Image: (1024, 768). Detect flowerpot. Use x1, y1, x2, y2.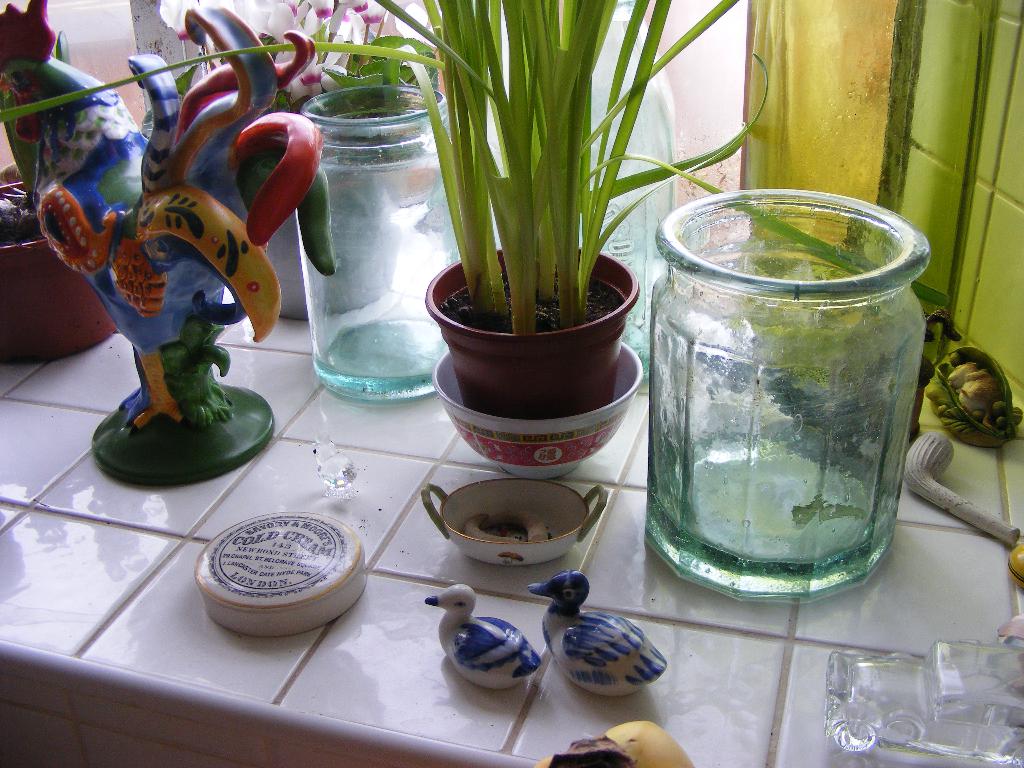
0, 246, 132, 372.
